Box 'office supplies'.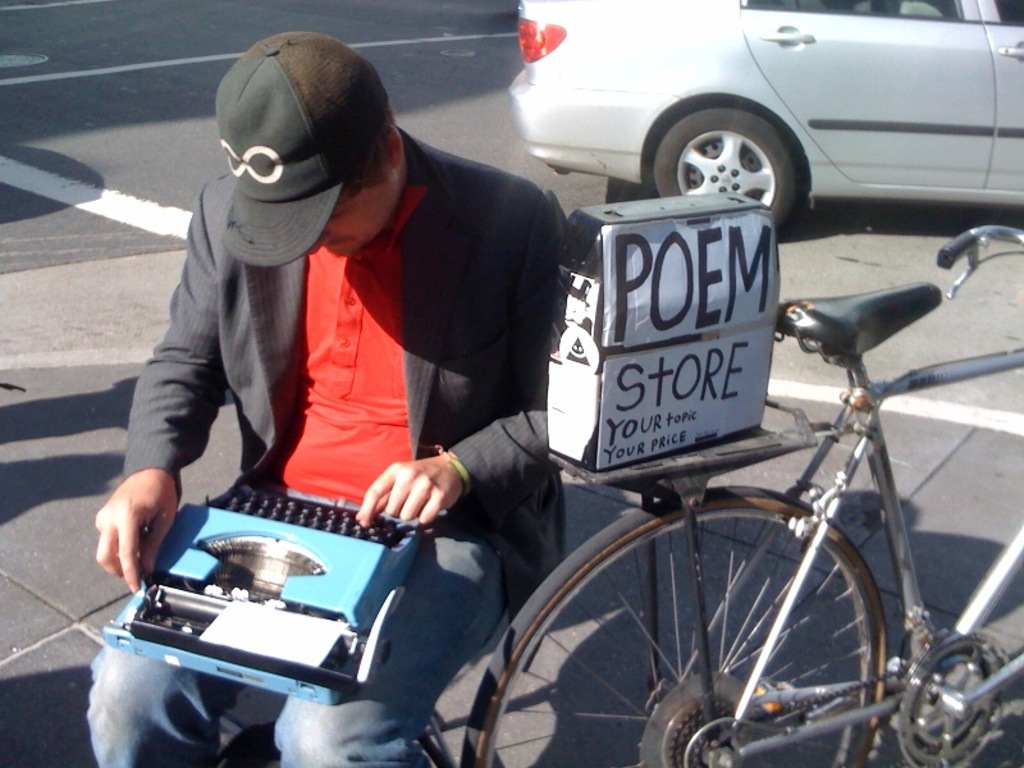
detection(416, 223, 1023, 767).
